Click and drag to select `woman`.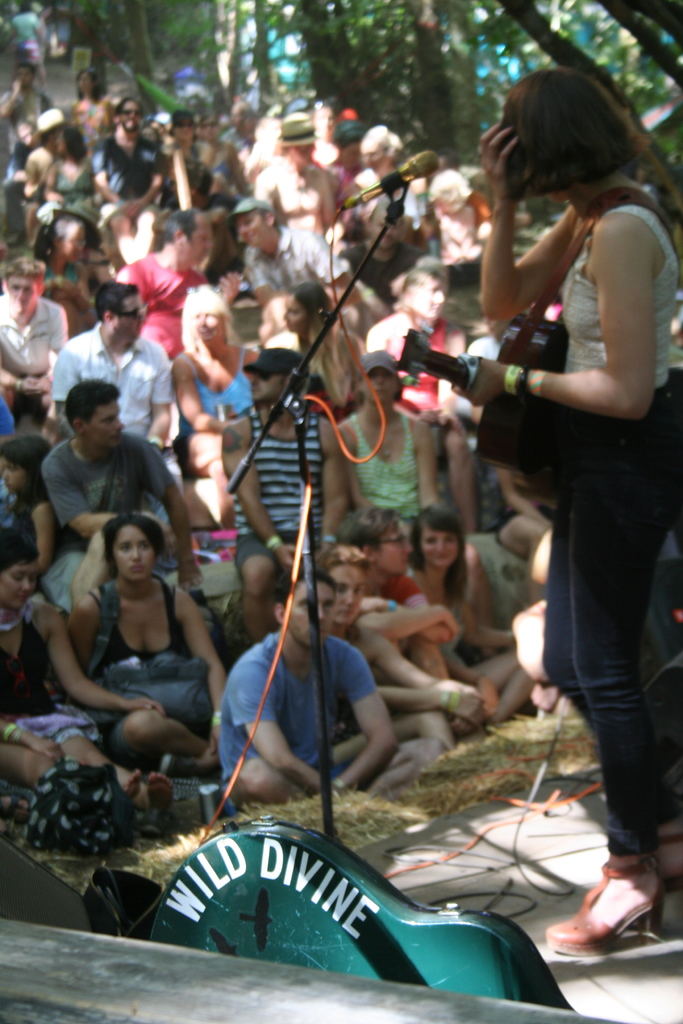
Selection: (left=390, top=502, right=541, bottom=733).
